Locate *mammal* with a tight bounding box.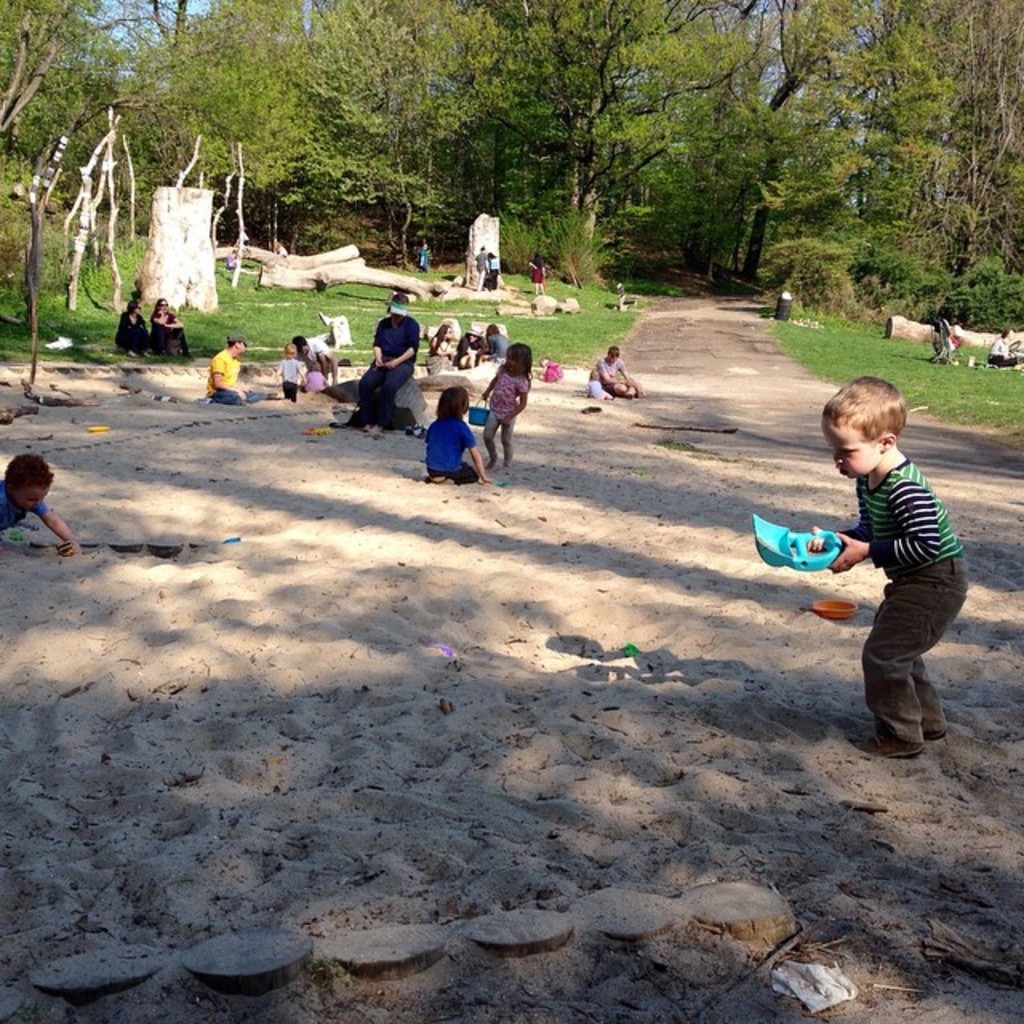
x1=480 y1=346 x2=533 y2=467.
